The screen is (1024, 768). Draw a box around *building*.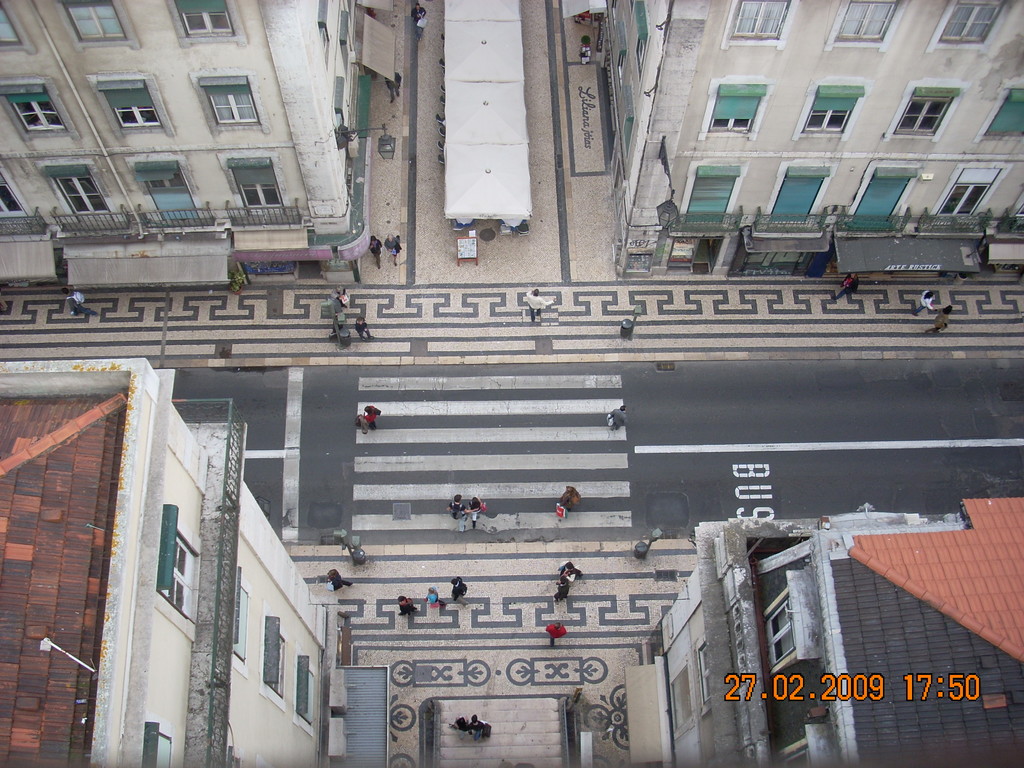
detection(0, 356, 352, 767).
